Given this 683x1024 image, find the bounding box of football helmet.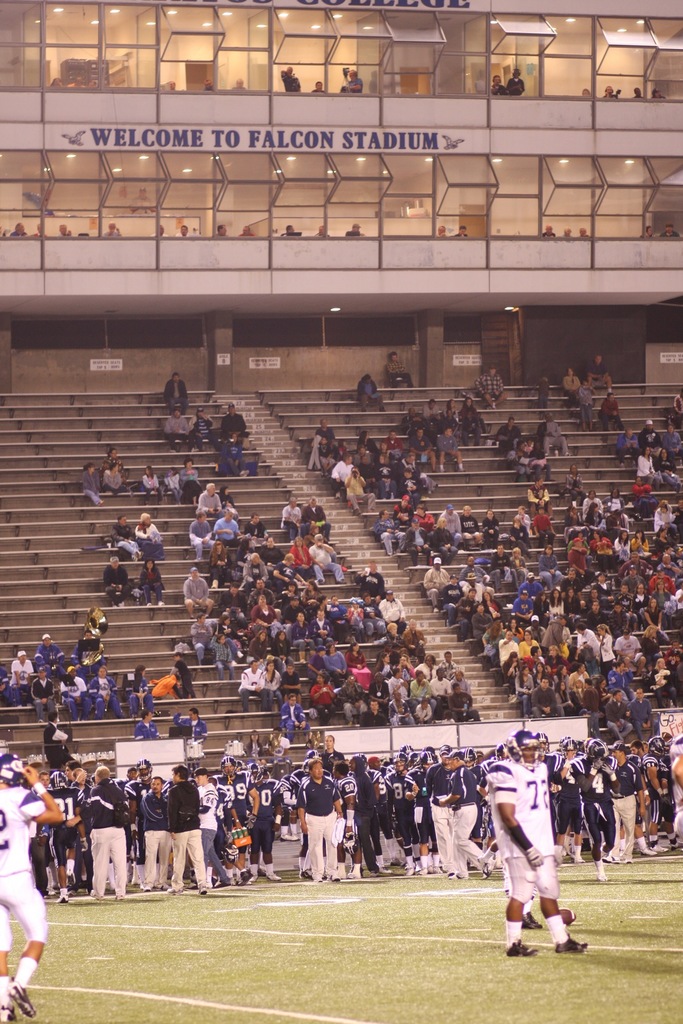
215,757,236,777.
